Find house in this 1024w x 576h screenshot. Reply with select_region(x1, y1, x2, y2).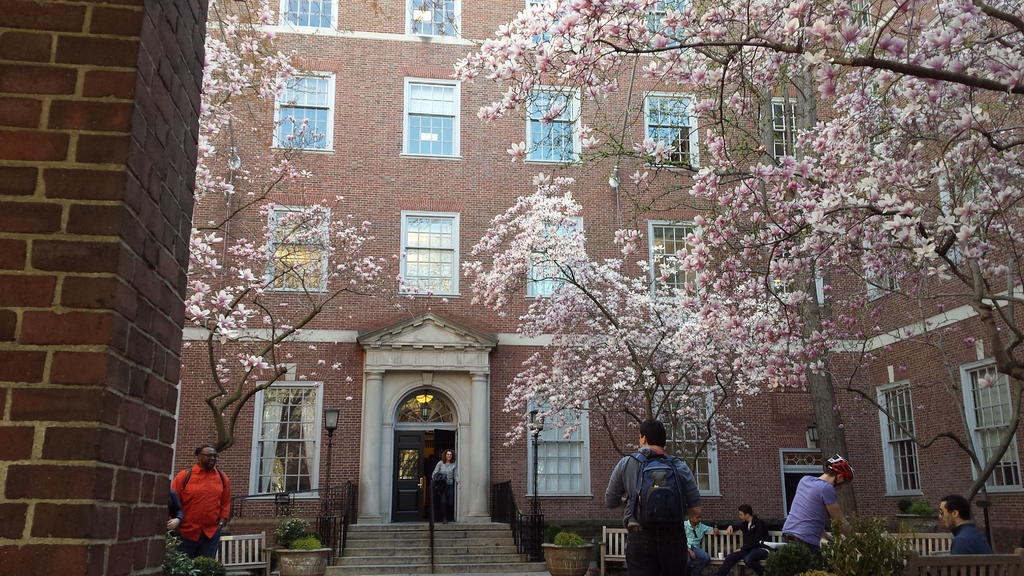
select_region(184, 6, 1019, 573).
